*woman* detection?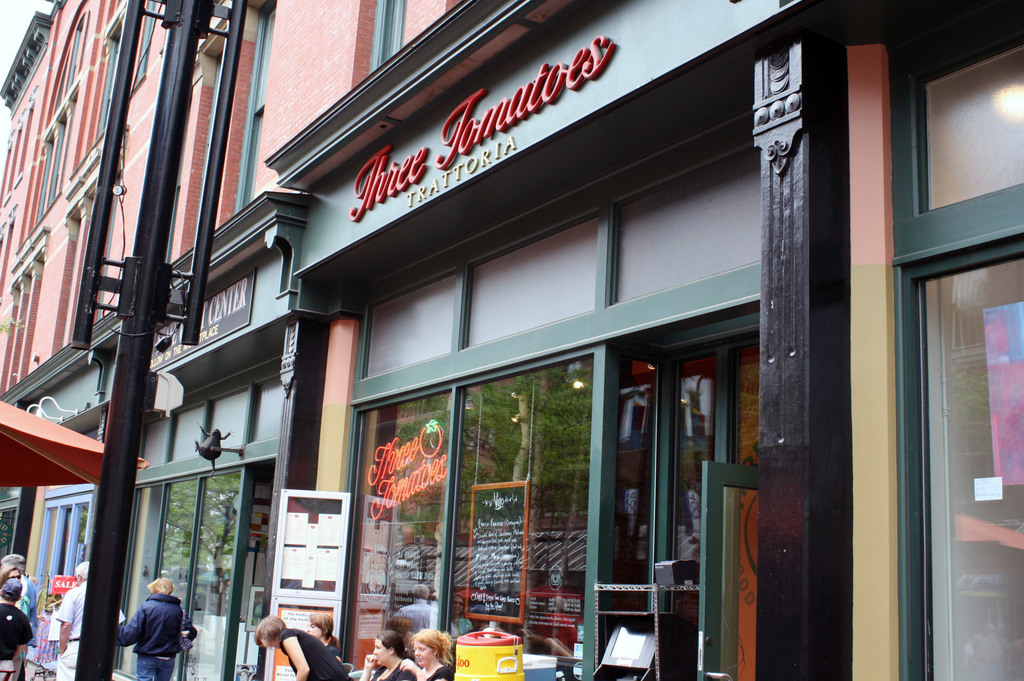
358/629/416/680
